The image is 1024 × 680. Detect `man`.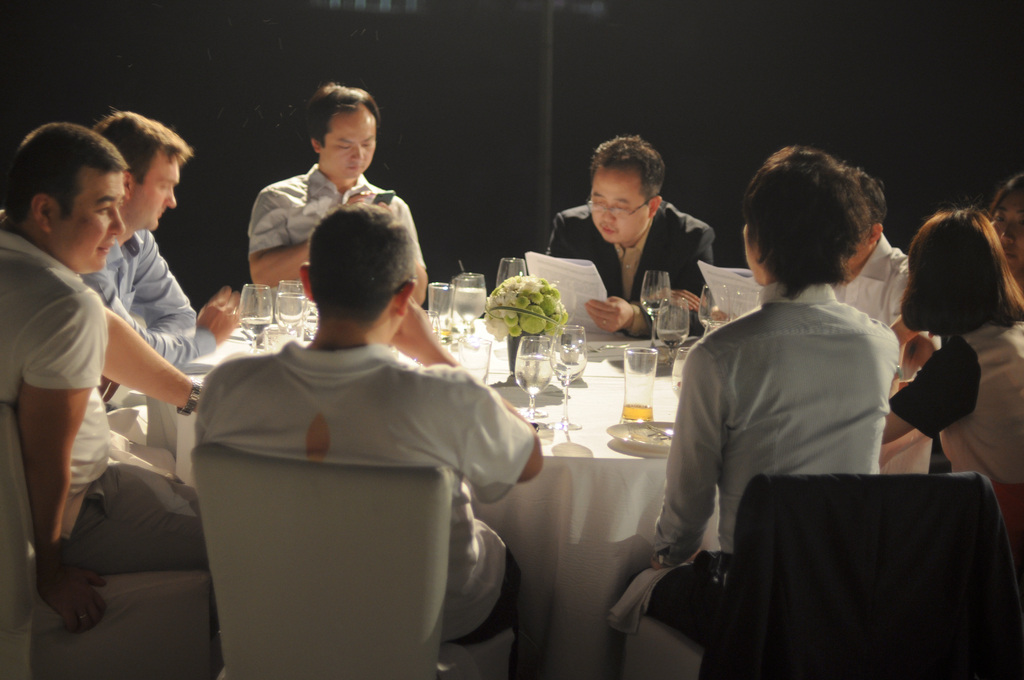
Detection: Rect(546, 135, 714, 337).
